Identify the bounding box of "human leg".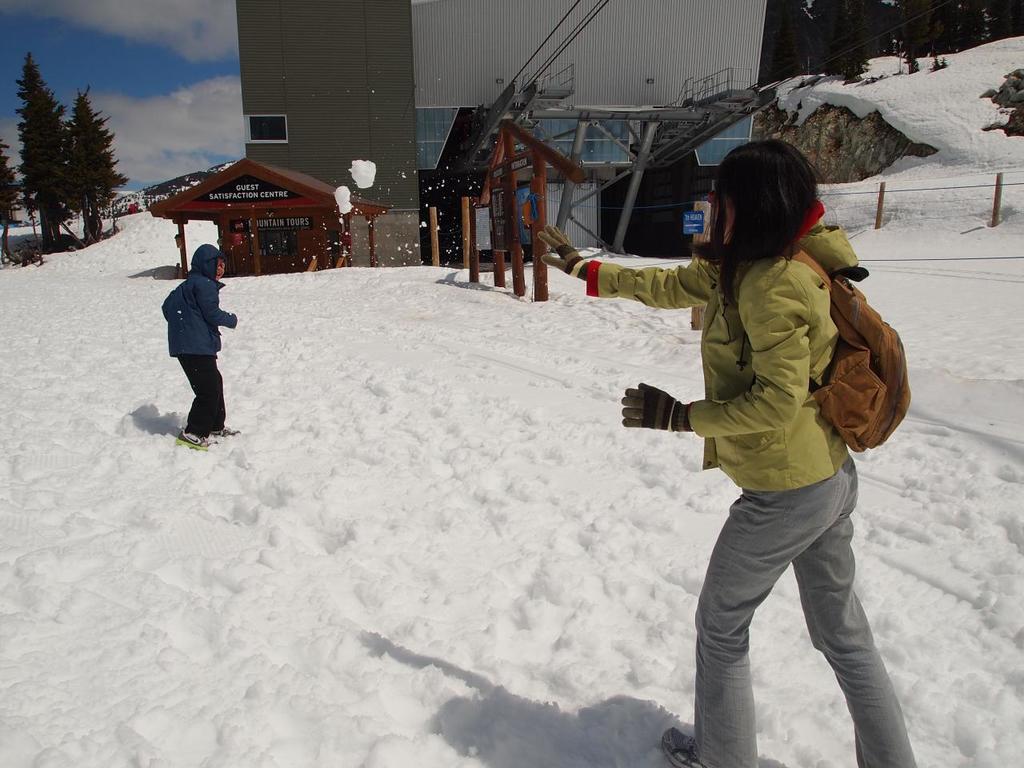
box(176, 352, 218, 450).
